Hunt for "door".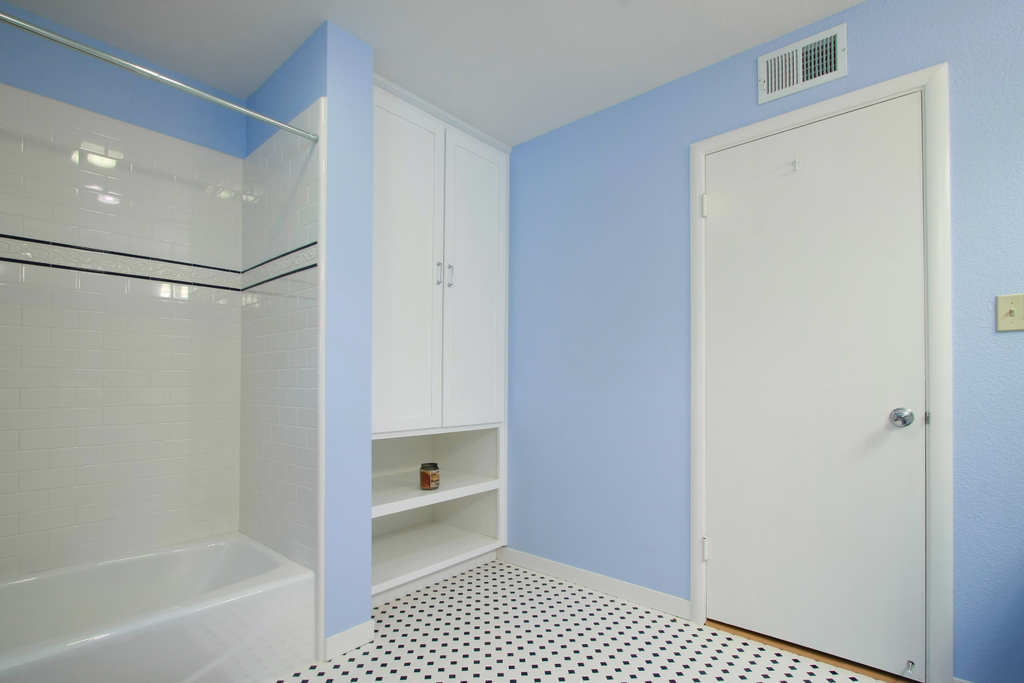
Hunted down at [left=683, top=92, right=922, bottom=678].
